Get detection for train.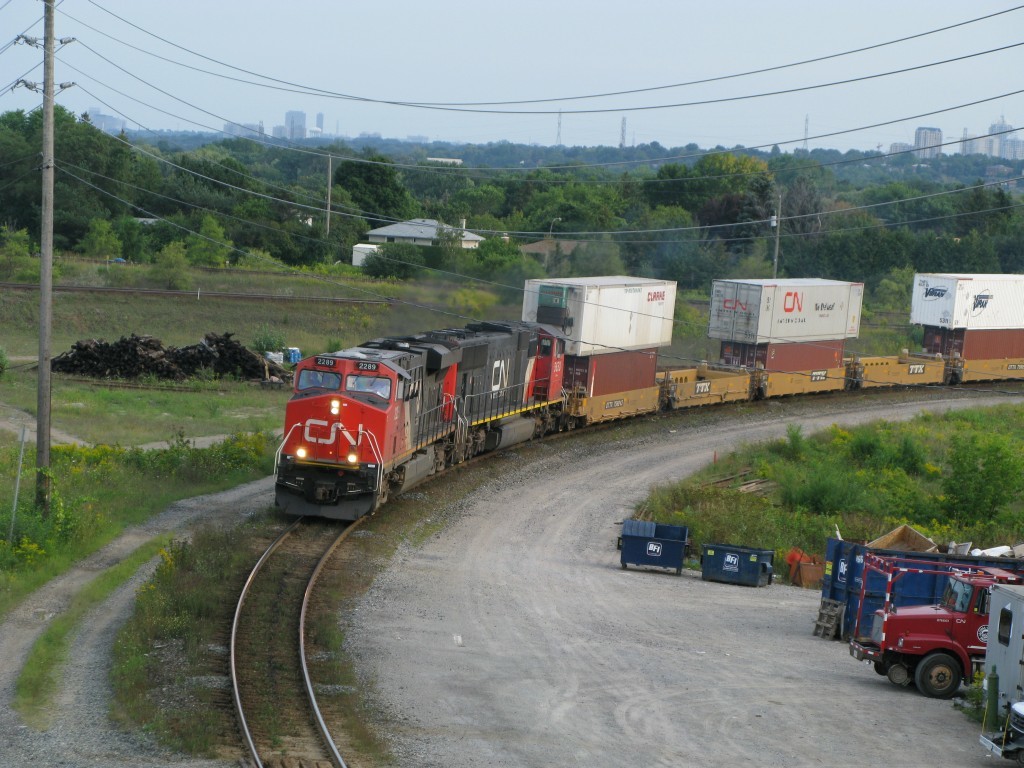
Detection: x1=273 y1=274 x2=1023 y2=522.
